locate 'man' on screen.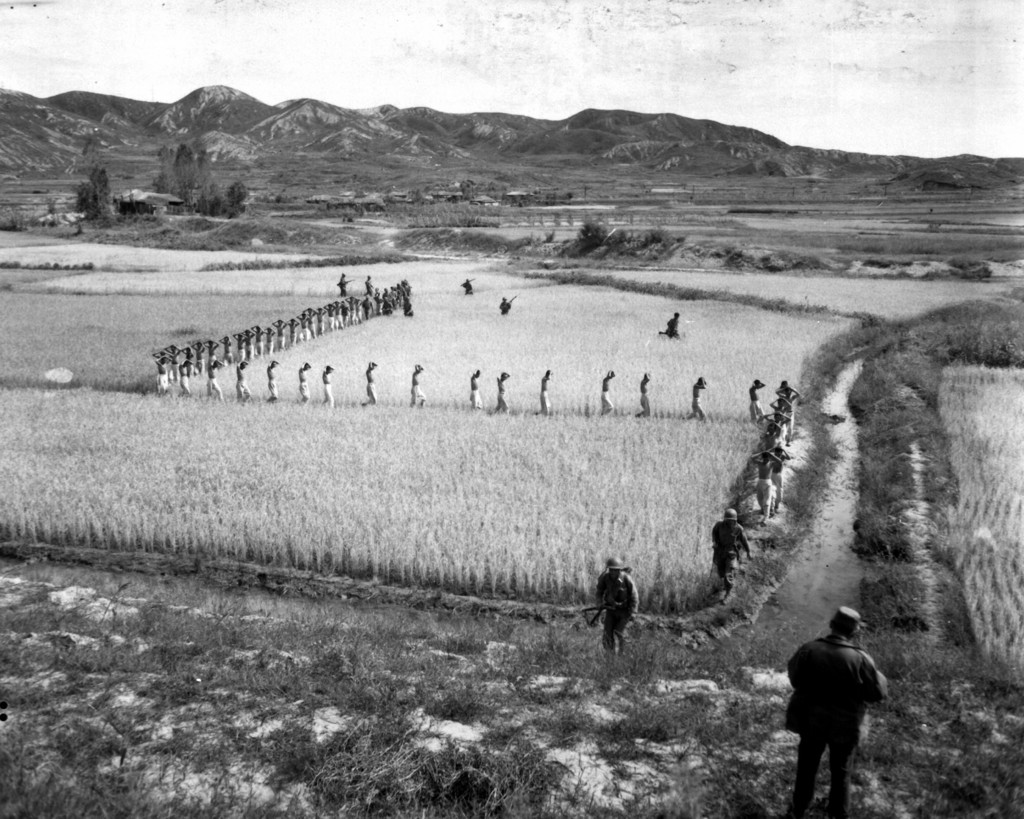
On screen at [409, 363, 427, 407].
